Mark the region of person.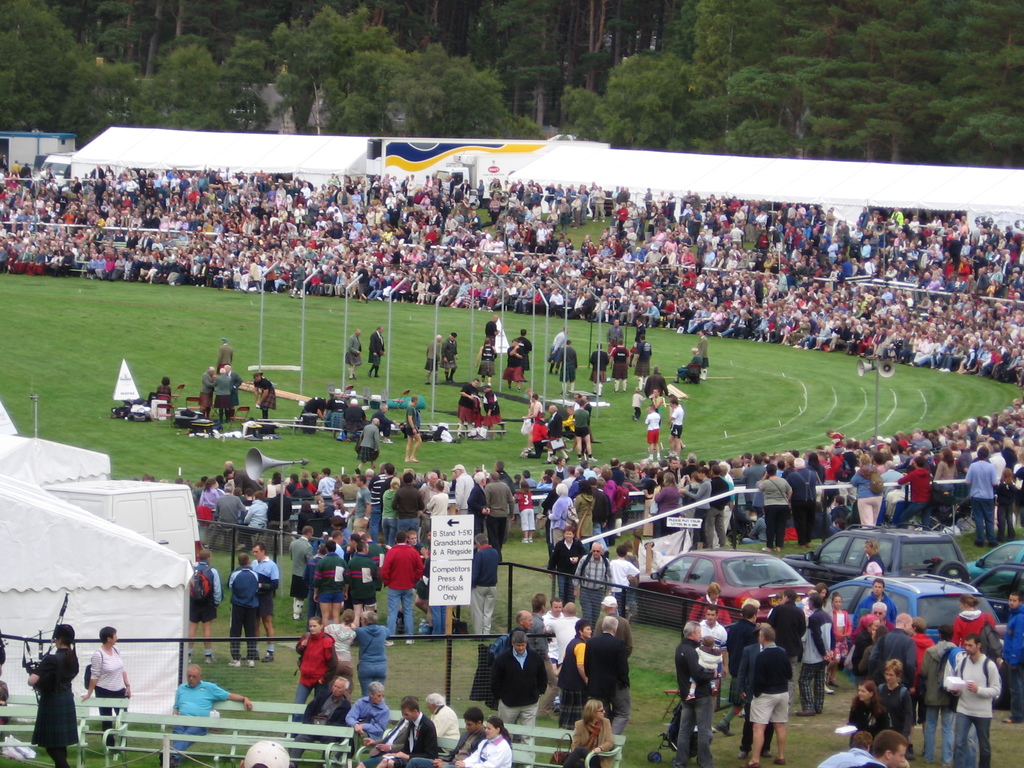
Region: <region>500, 339, 522, 390</region>.
